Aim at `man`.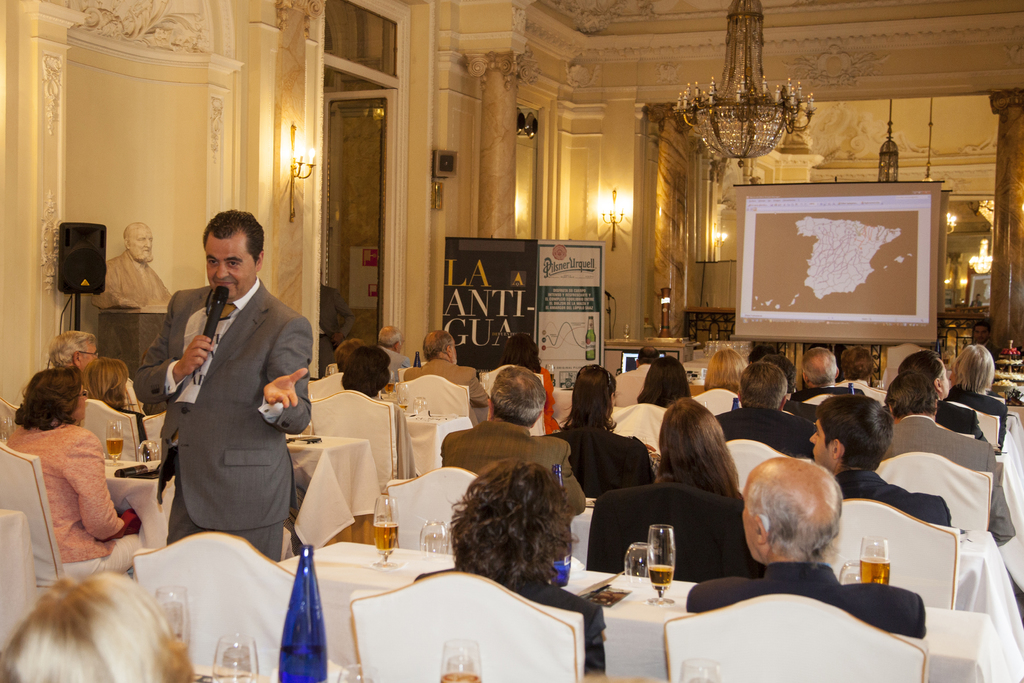
Aimed at [395, 333, 480, 390].
